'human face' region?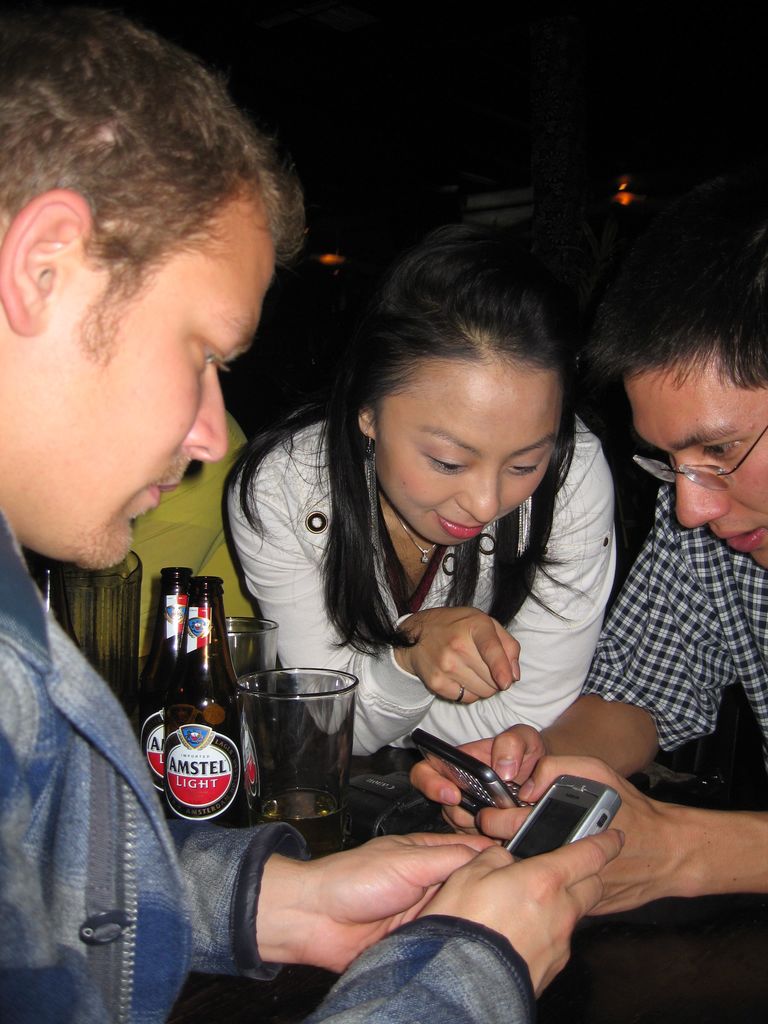
region(378, 338, 562, 547)
